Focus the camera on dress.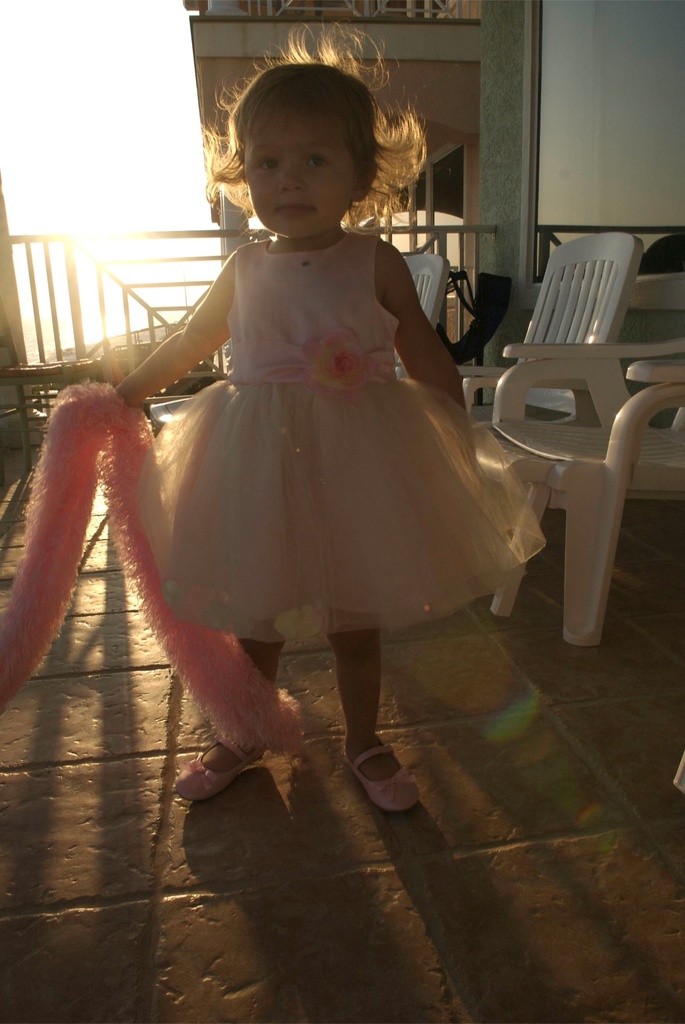
Focus region: [x1=107, y1=200, x2=533, y2=646].
